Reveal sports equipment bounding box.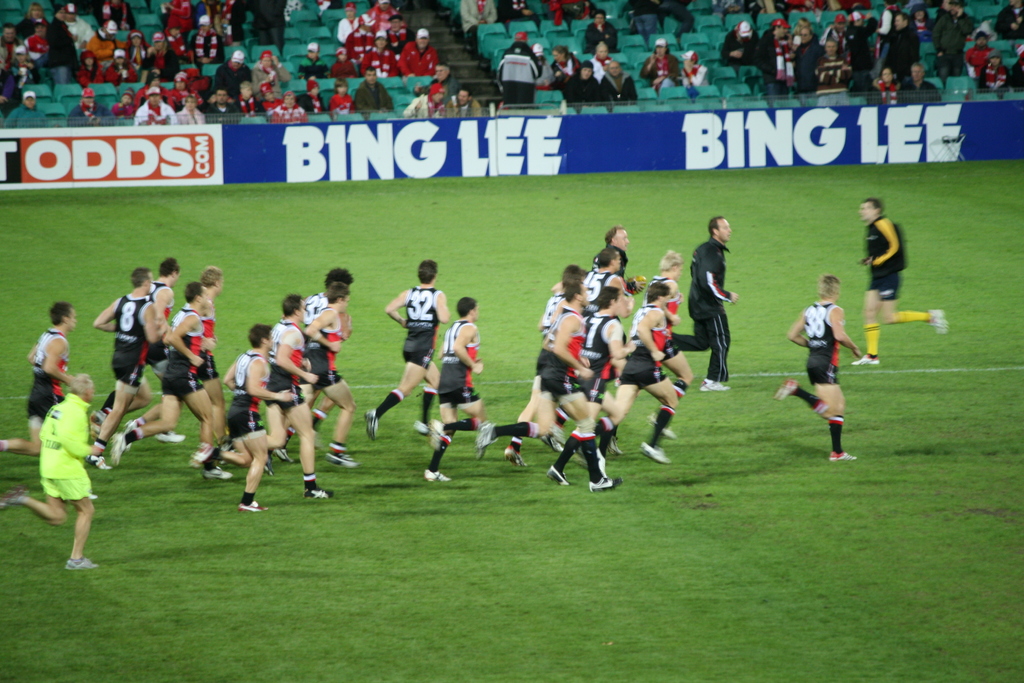
Revealed: 624, 274, 646, 293.
